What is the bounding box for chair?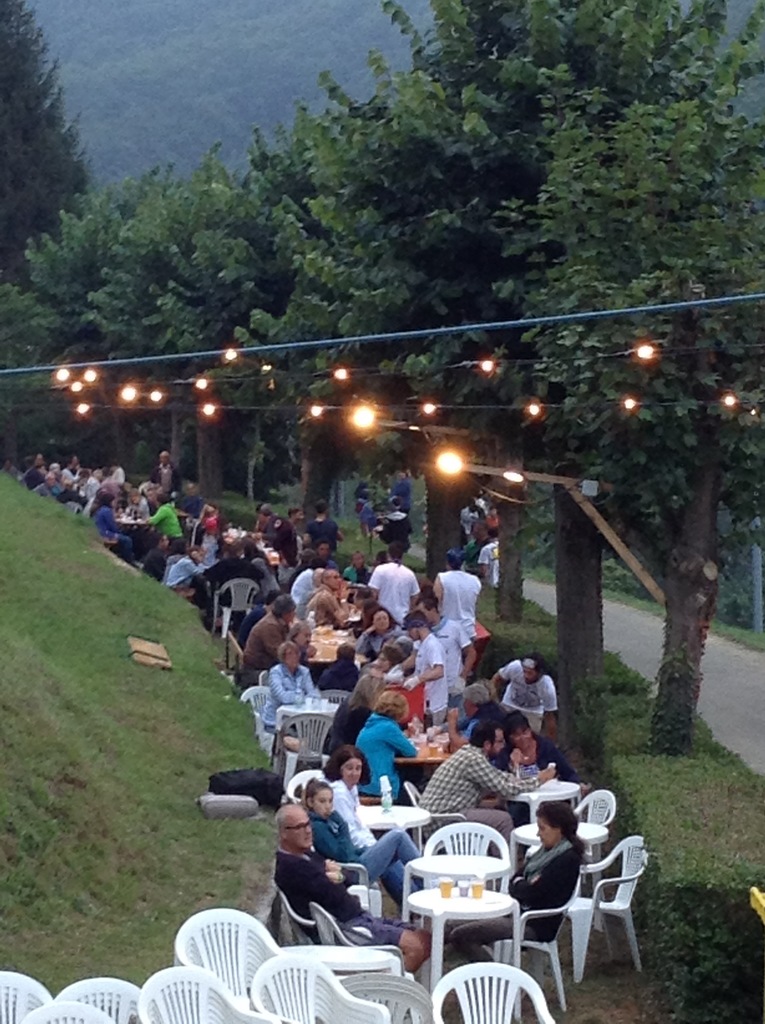
[309, 906, 412, 995].
